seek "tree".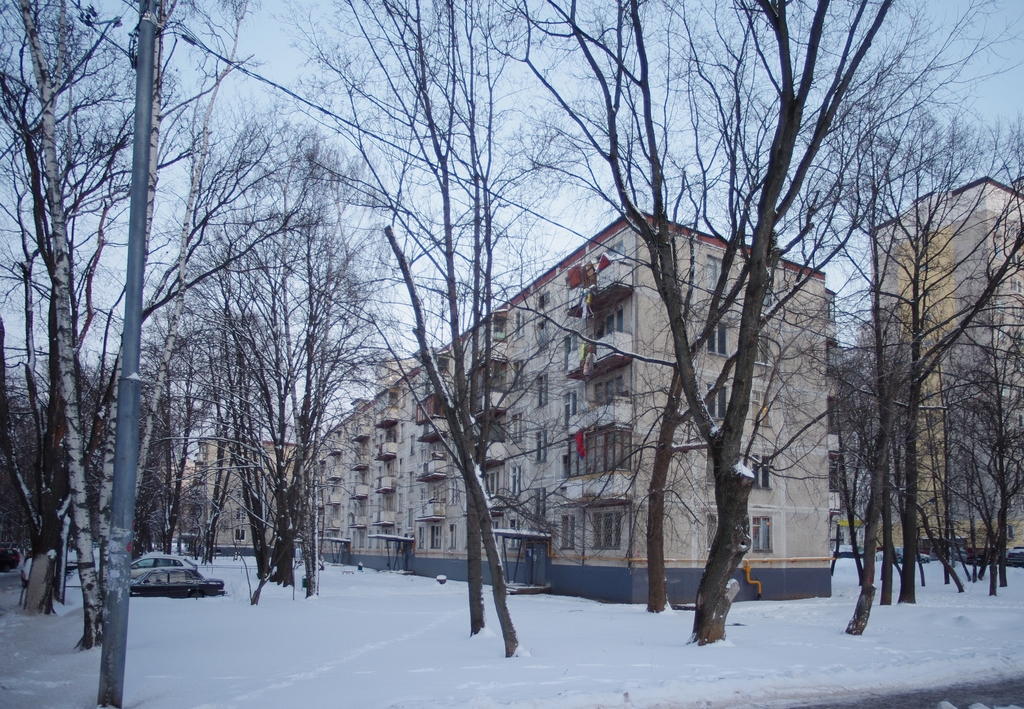
box(499, 0, 1023, 648).
